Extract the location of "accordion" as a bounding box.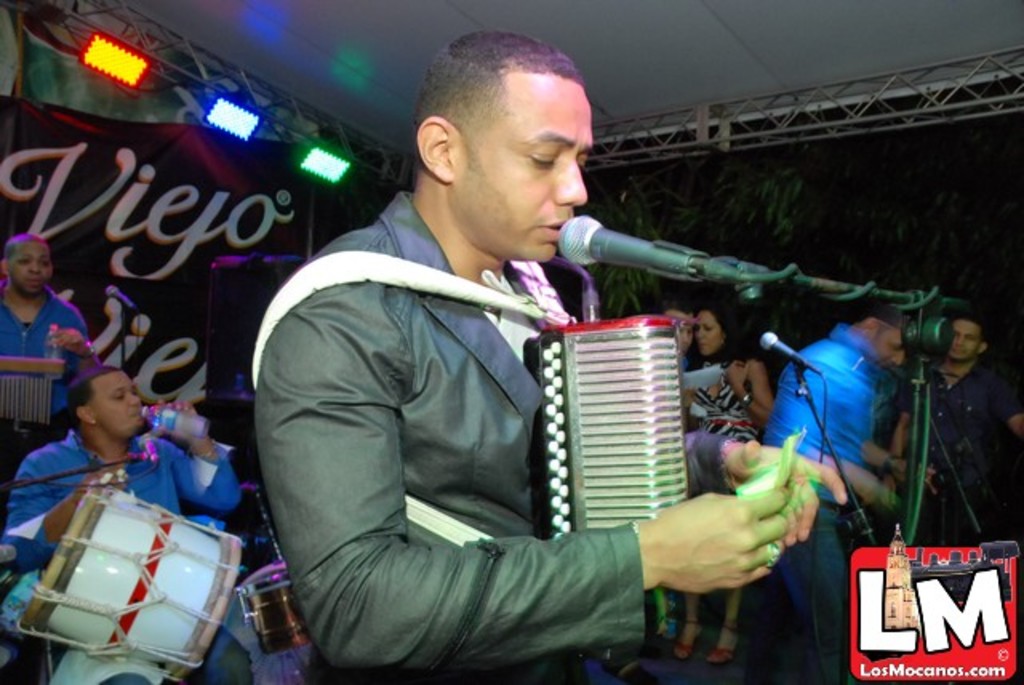
BBox(246, 250, 678, 541).
